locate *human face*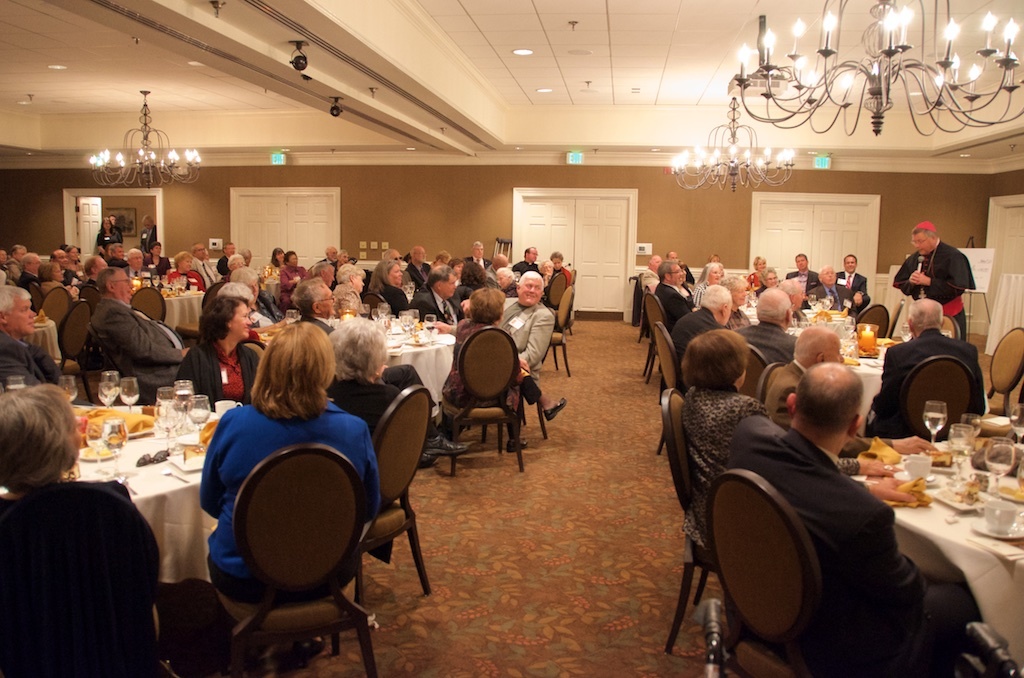
{"left": 845, "top": 255, "right": 858, "bottom": 273}
